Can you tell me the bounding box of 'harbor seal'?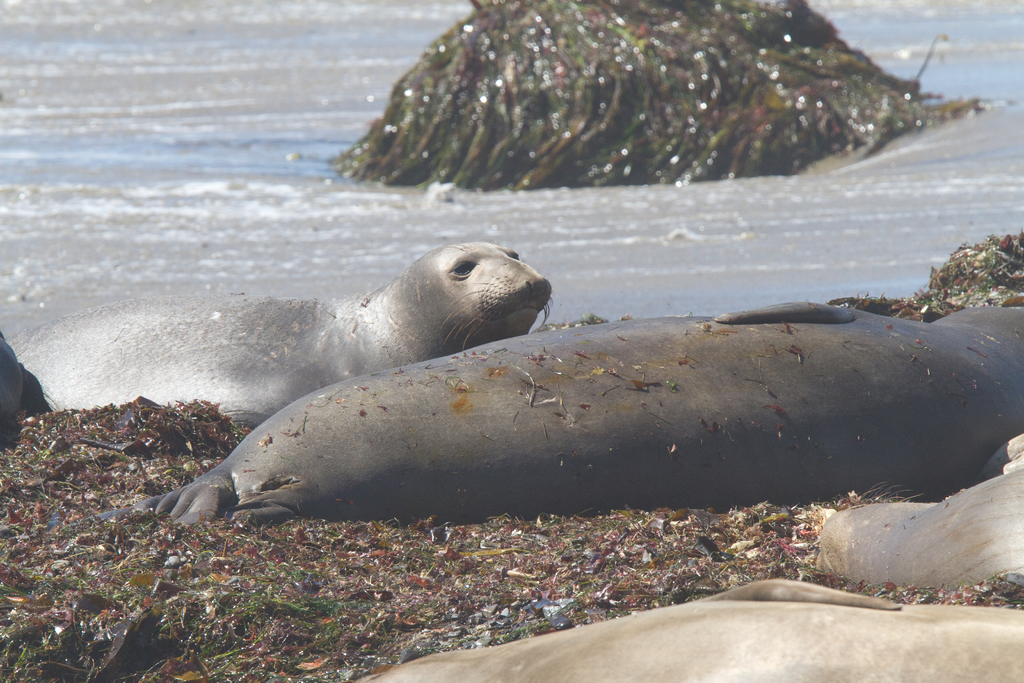
{"left": 128, "top": 300, "right": 1023, "bottom": 531}.
